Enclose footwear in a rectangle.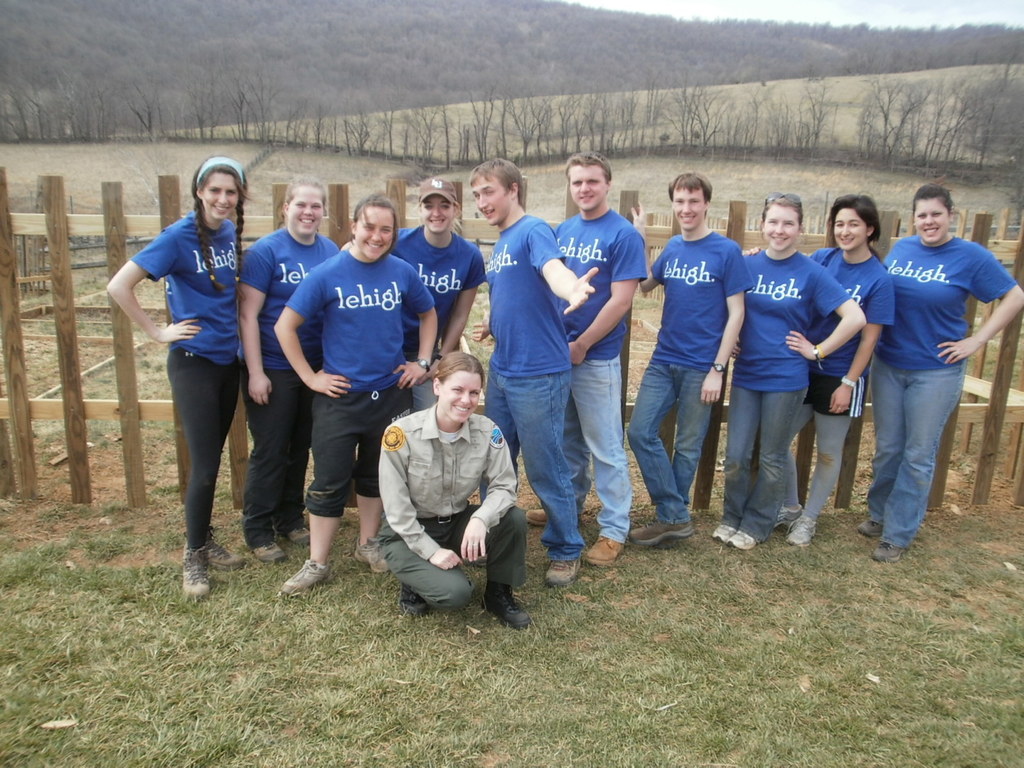
<bbox>710, 523, 734, 545</bbox>.
